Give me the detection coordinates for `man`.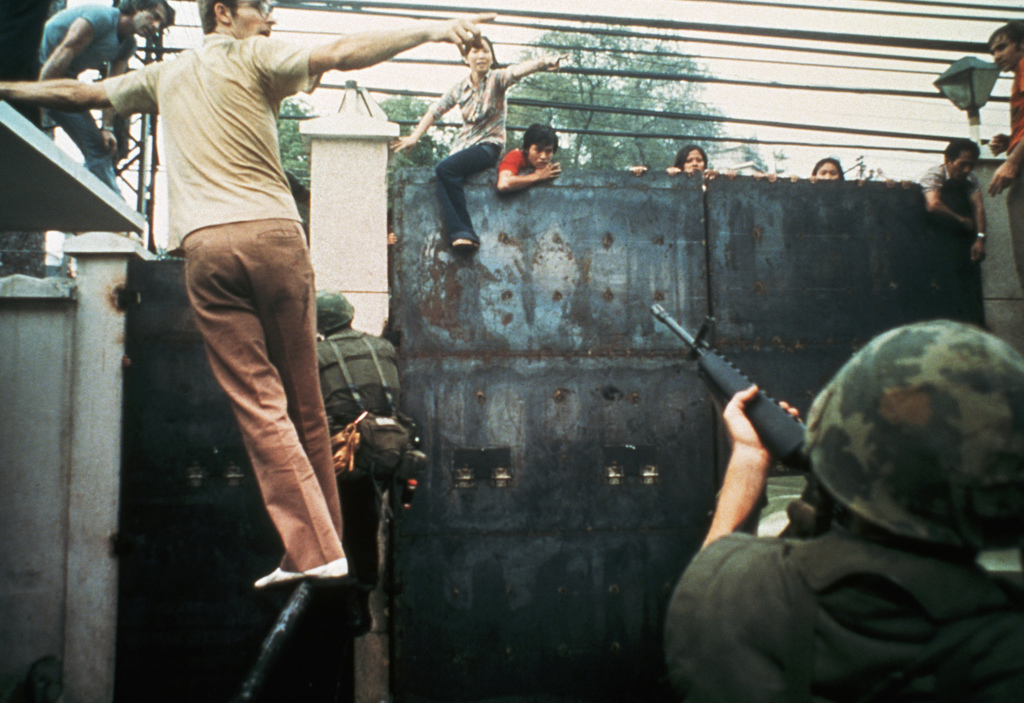
rect(38, 0, 178, 196).
